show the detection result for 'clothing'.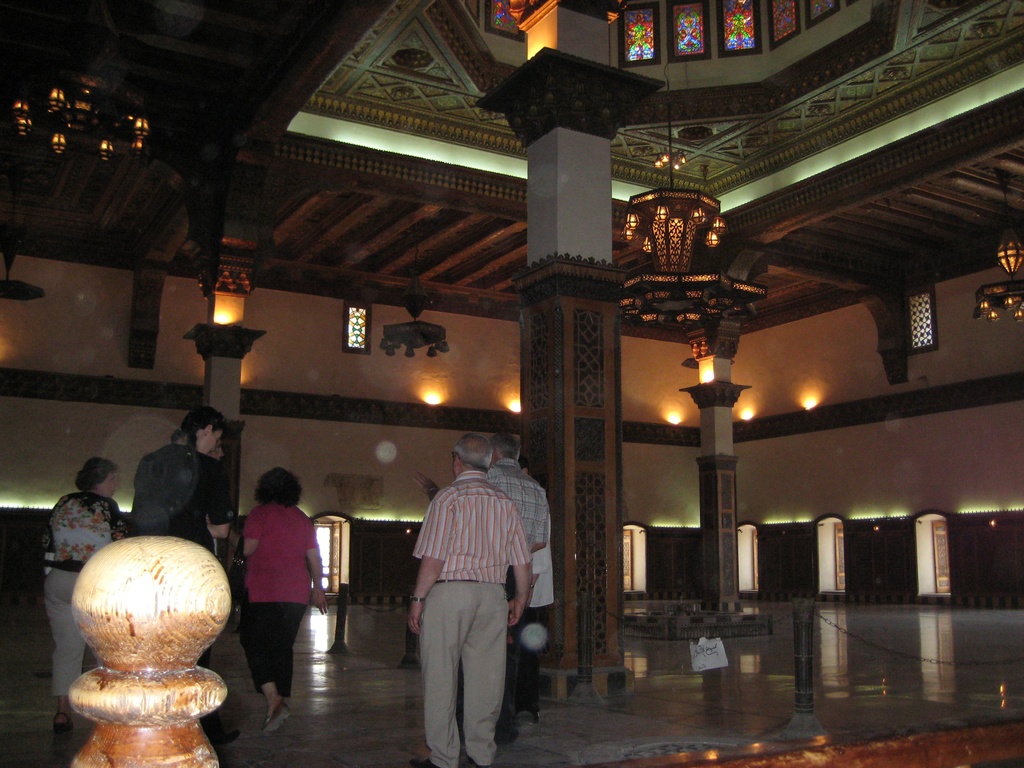
bbox=(522, 513, 551, 727).
